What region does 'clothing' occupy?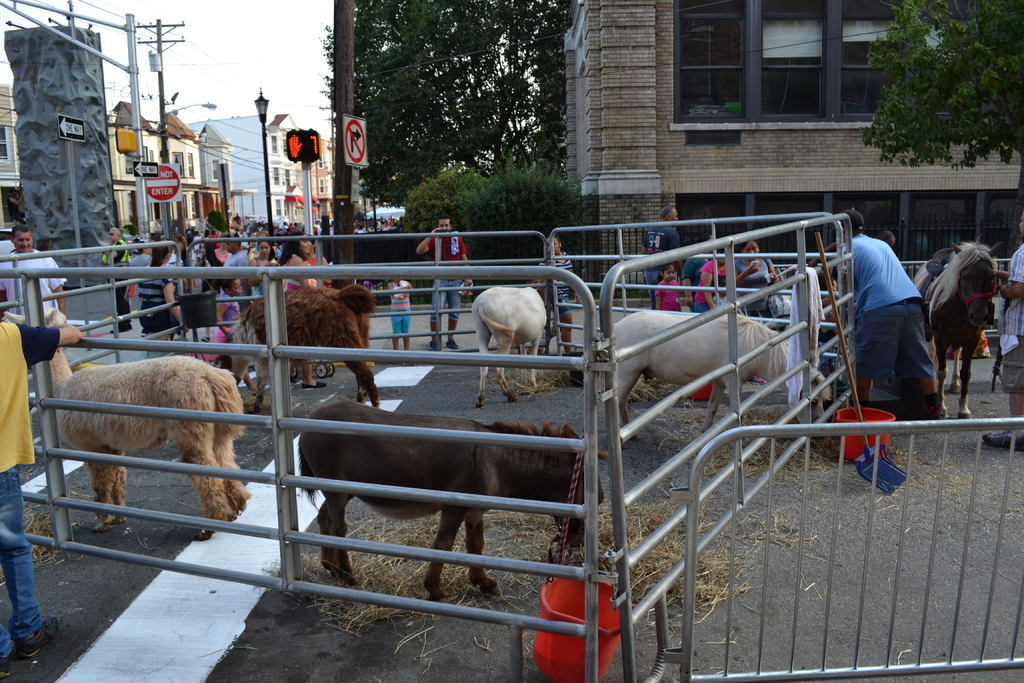
[left=682, top=254, right=708, bottom=313].
